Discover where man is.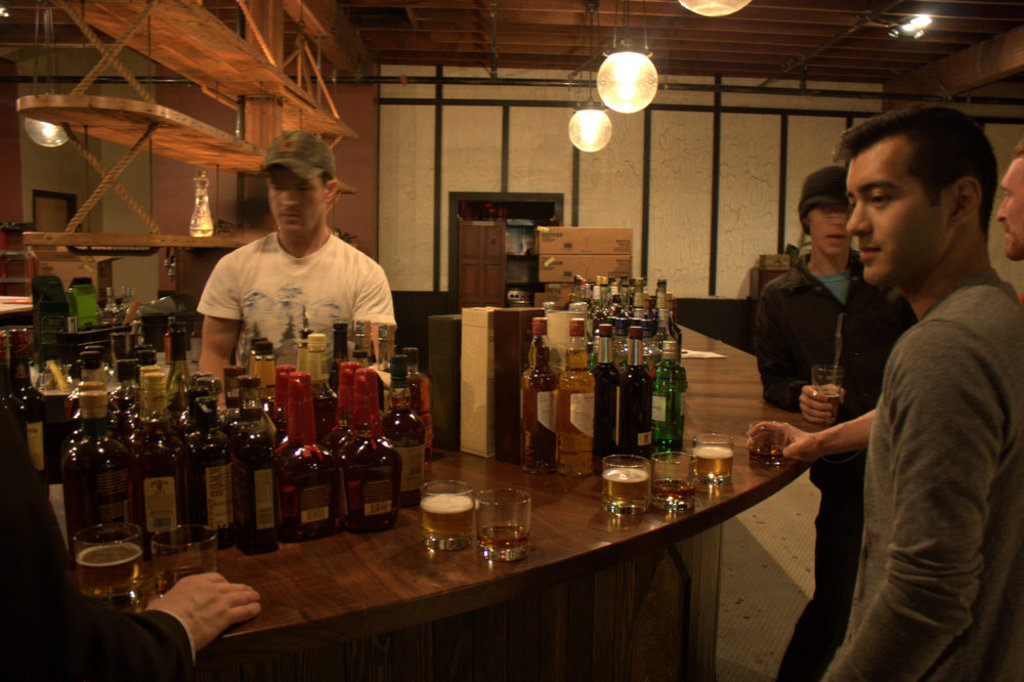
Discovered at pyautogui.locateOnScreen(997, 143, 1023, 258).
